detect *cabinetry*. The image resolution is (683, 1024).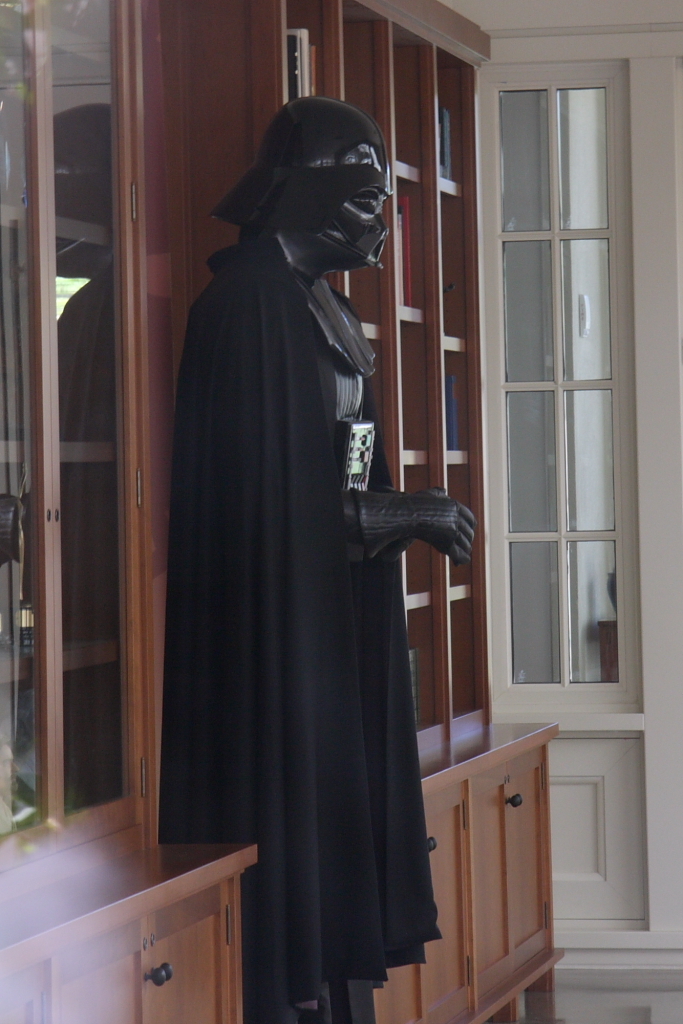
[351,340,389,463].
